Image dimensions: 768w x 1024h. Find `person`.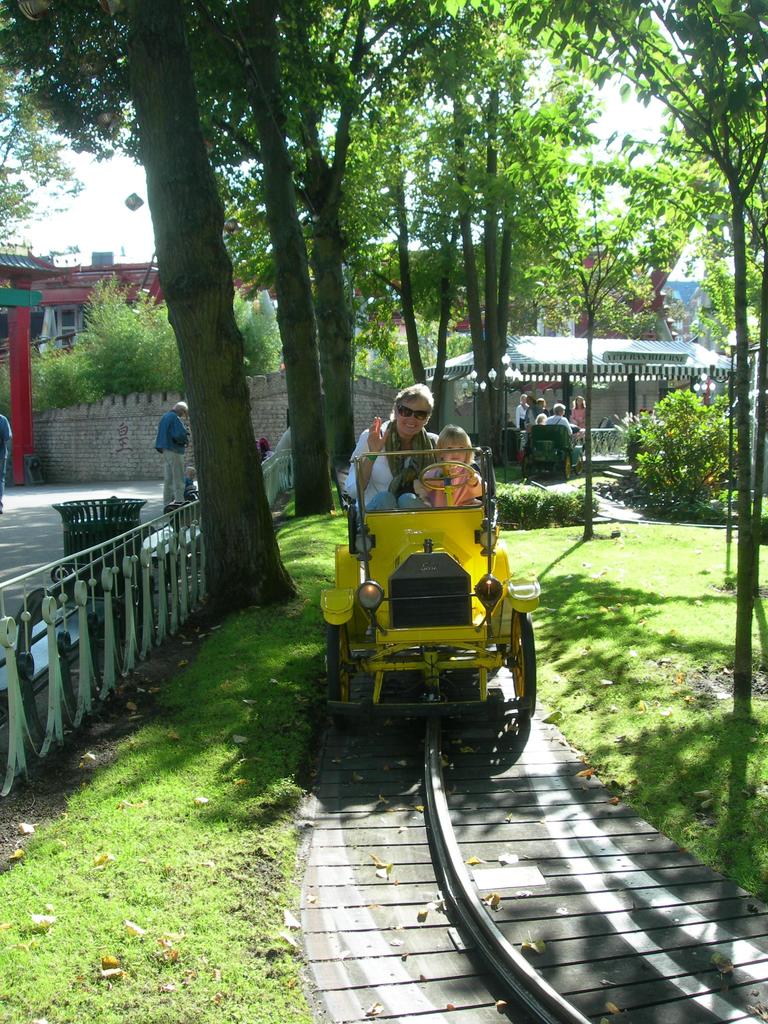
crop(532, 410, 545, 426).
